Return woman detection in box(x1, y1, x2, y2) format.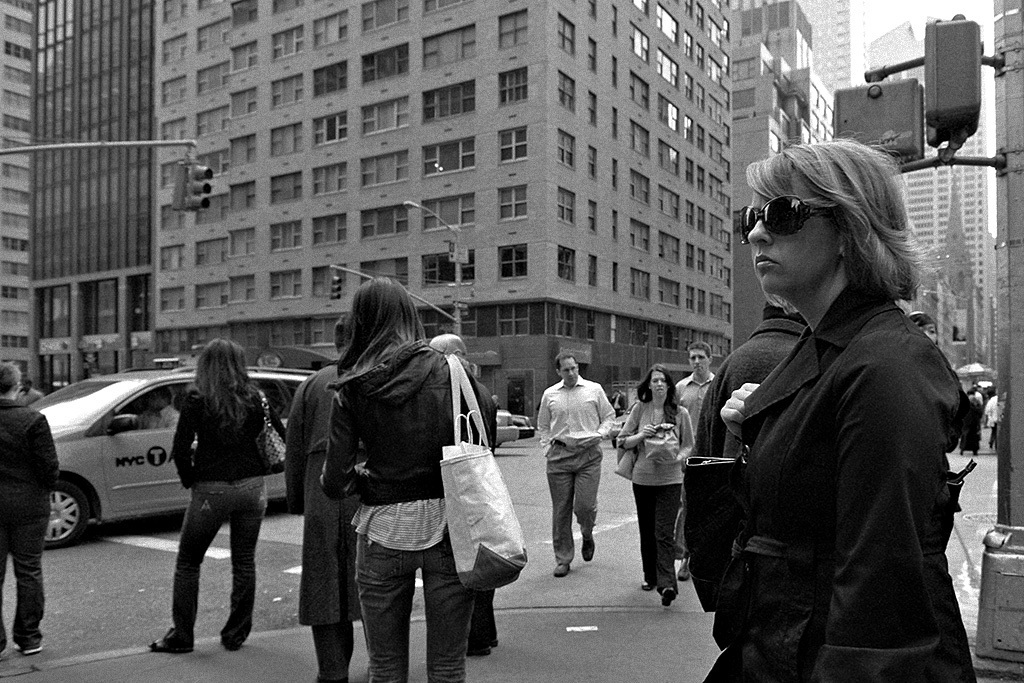
box(710, 133, 977, 682).
